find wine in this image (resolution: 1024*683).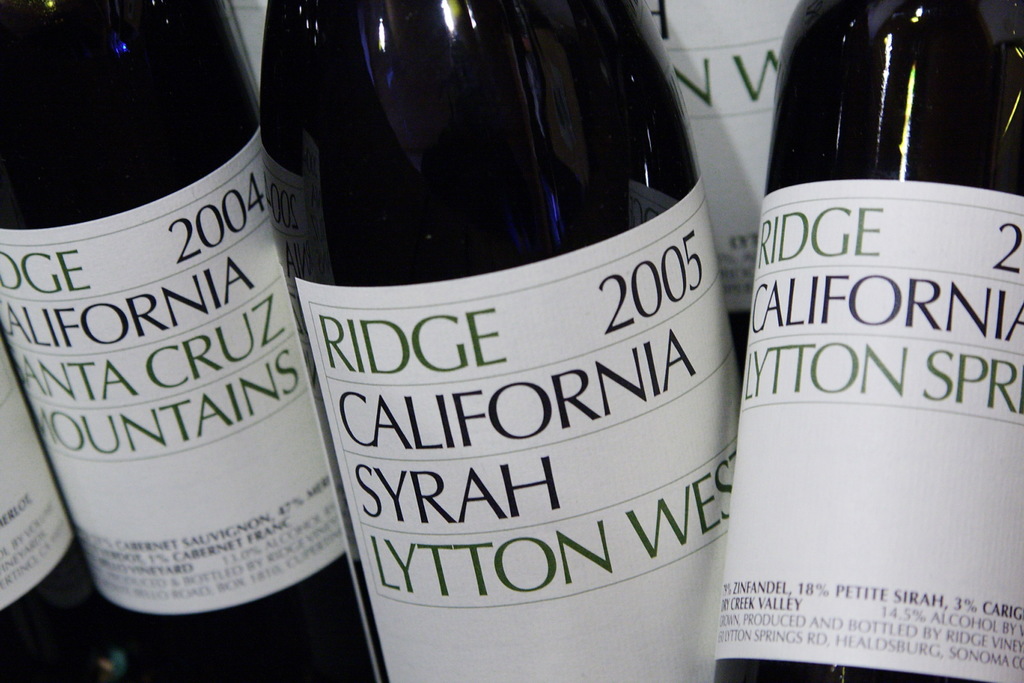
(0, 0, 372, 682).
